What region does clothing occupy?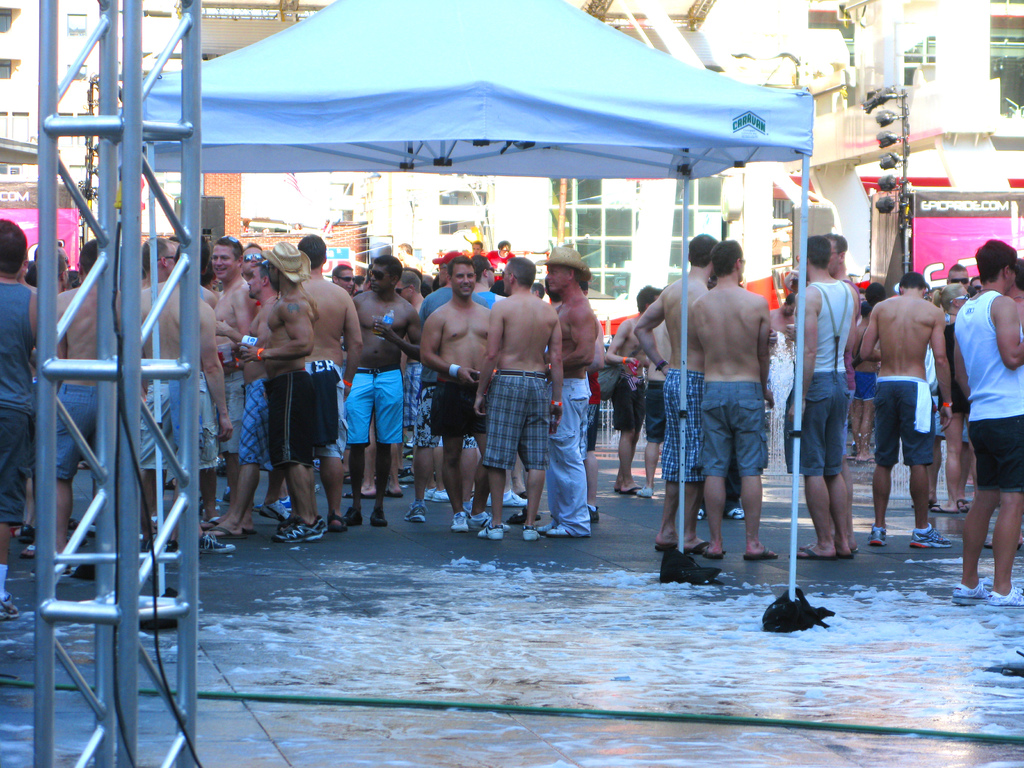
locate(412, 285, 486, 451).
